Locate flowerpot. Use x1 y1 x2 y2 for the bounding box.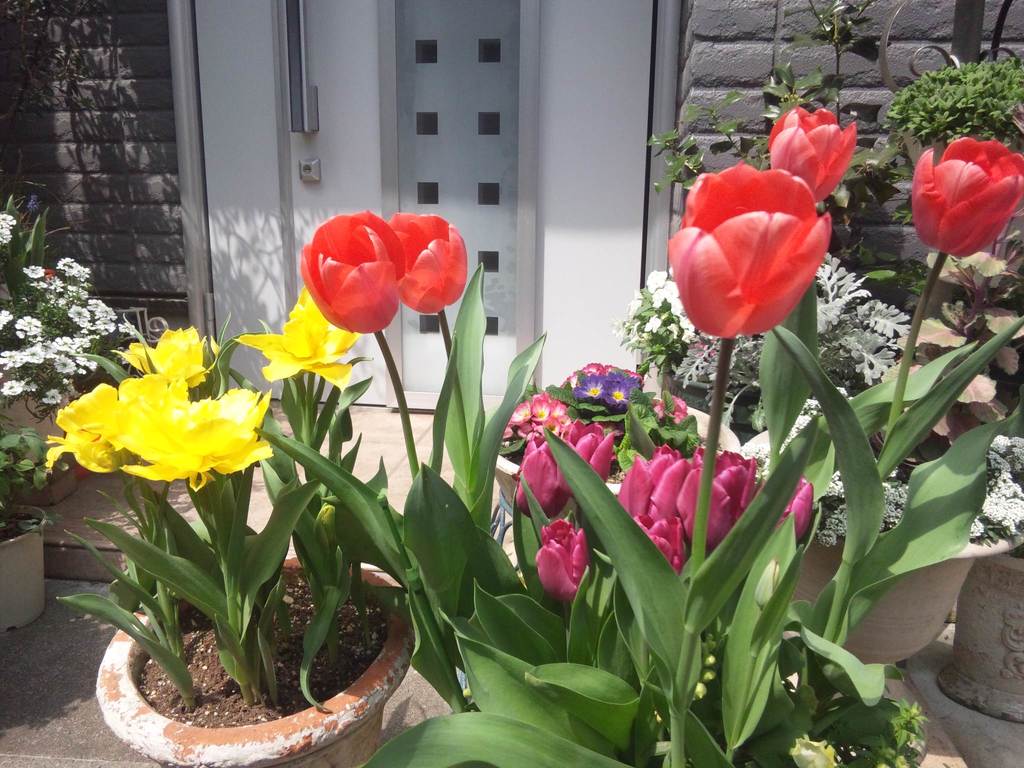
733 377 1022 675.
